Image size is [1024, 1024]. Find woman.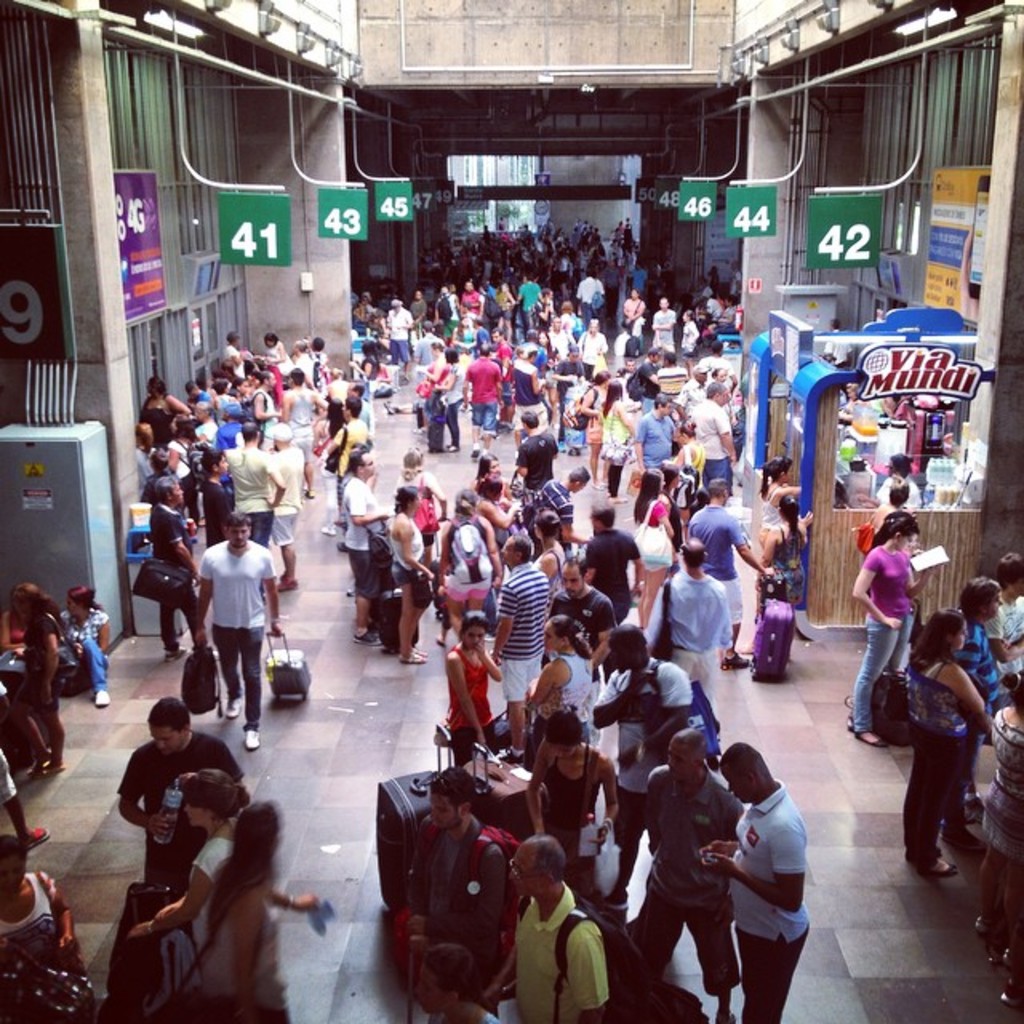
(x1=898, y1=600, x2=995, y2=885).
